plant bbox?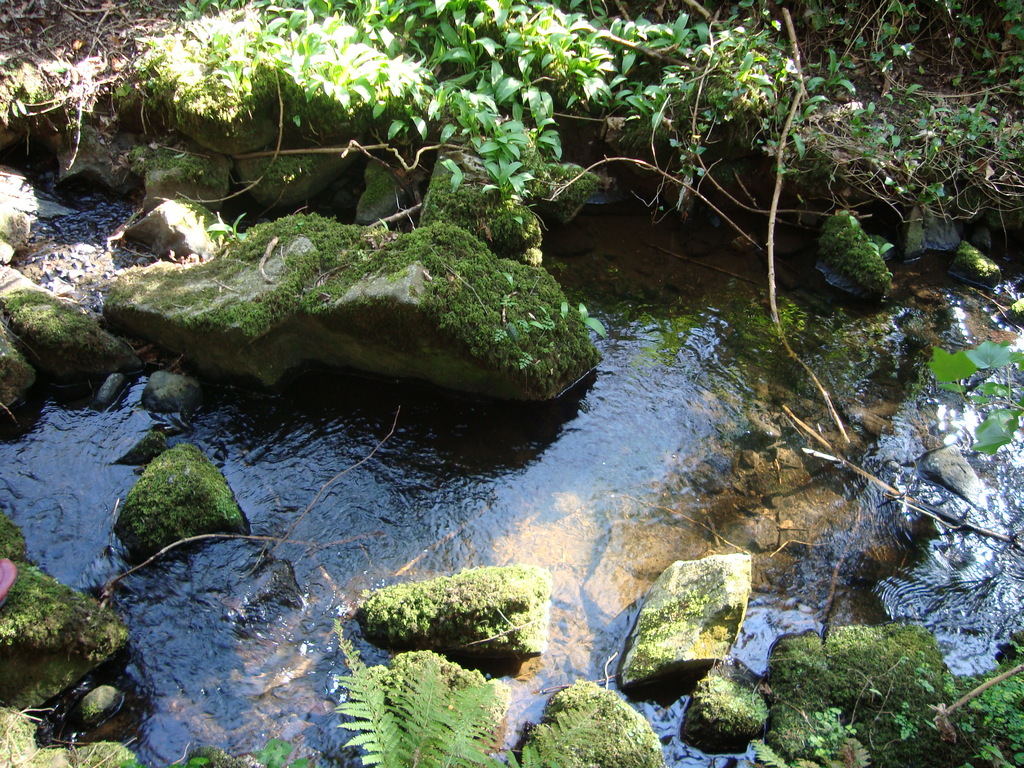
BBox(251, 734, 313, 767)
